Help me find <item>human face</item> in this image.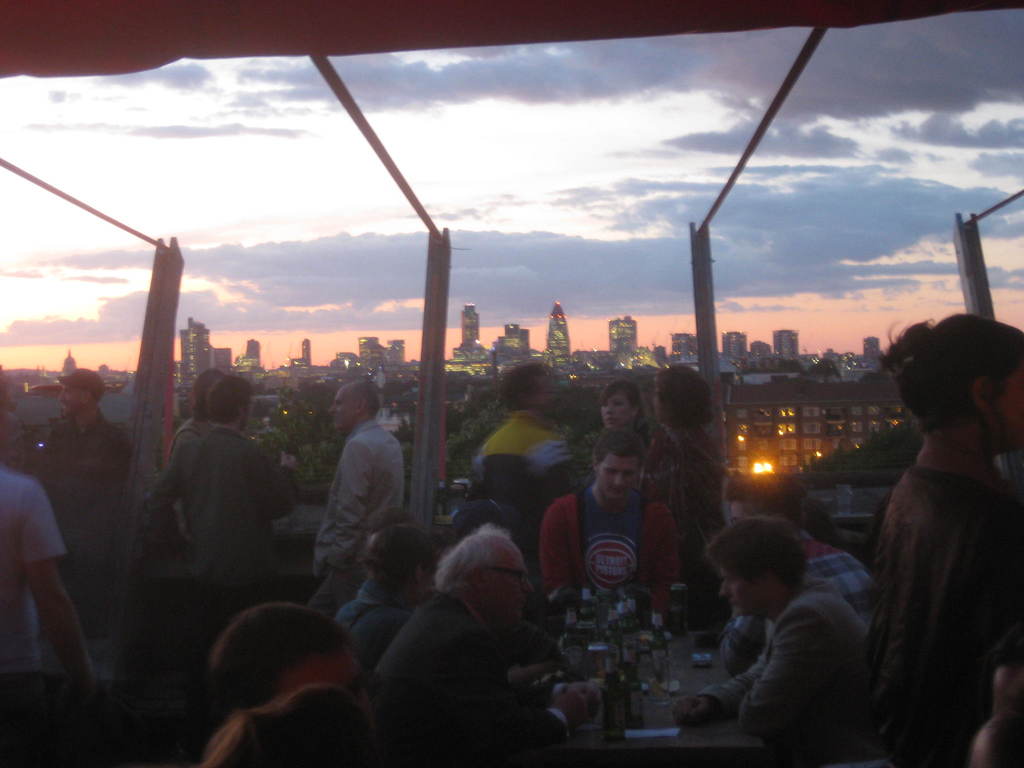
Found it: <box>285,650,378,723</box>.
